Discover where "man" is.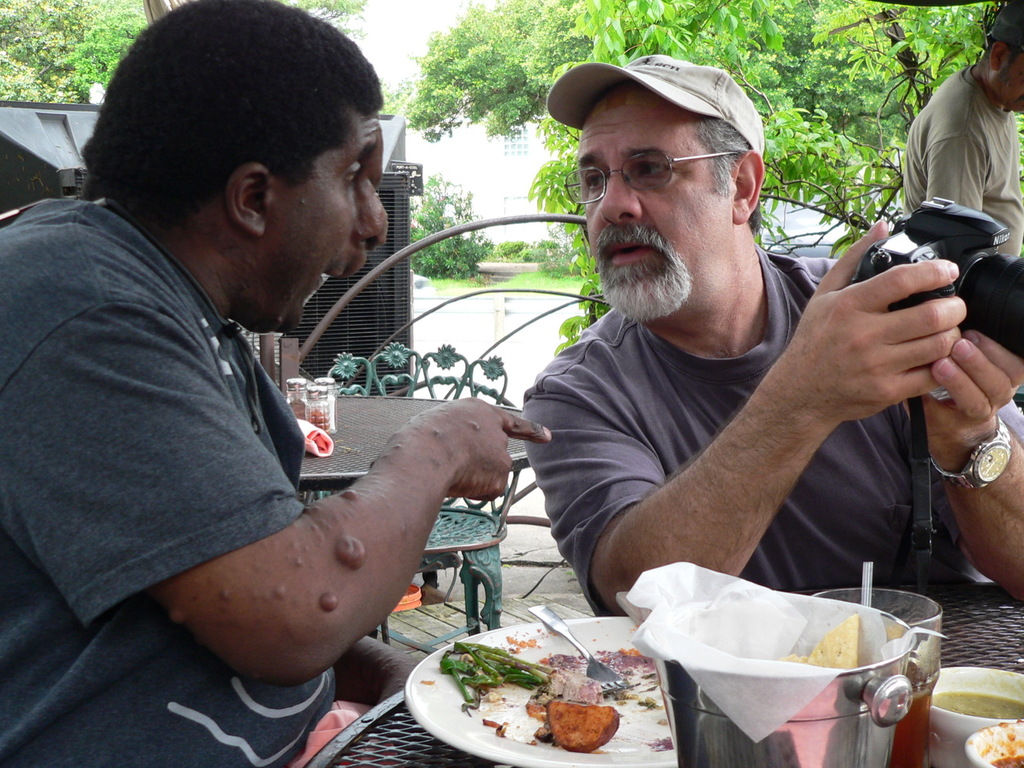
Discovered at {"left": 900, "top": 0, "right": 1023, "bottom": 440}.
